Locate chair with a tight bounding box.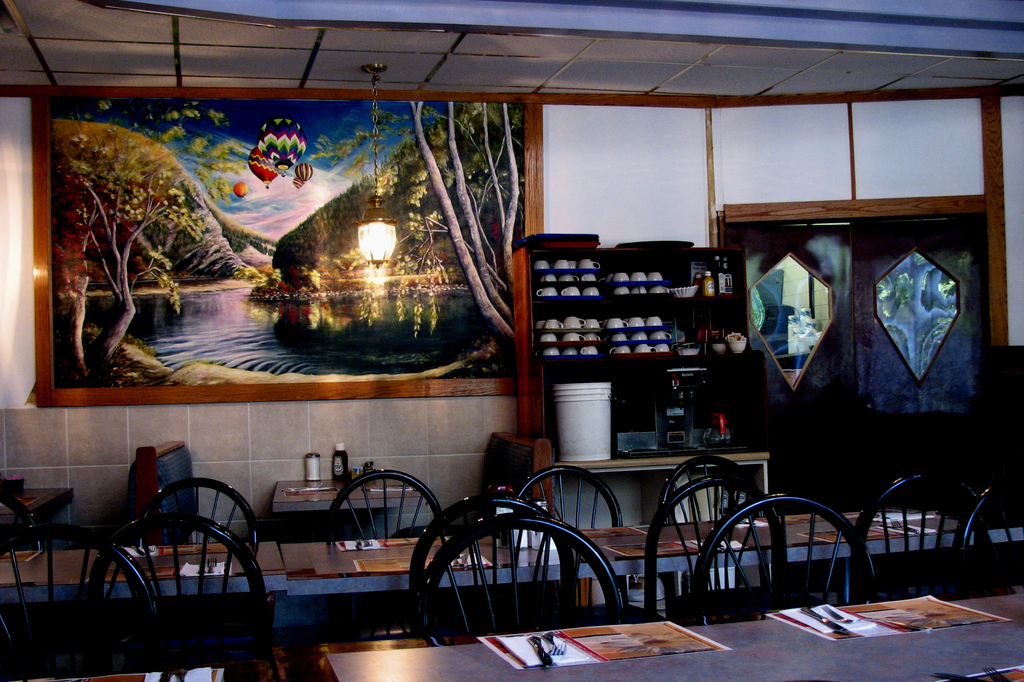
bbox=(957, 475, 1023, 593).
